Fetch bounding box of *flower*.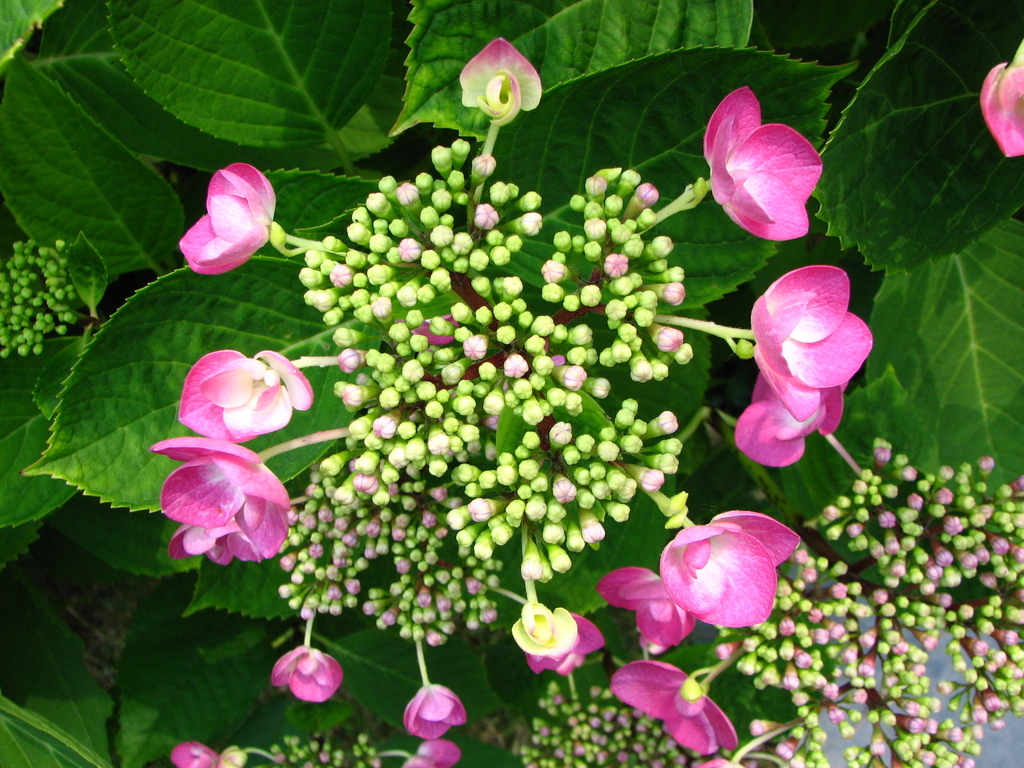
Bbox: (394,667,475,737).
